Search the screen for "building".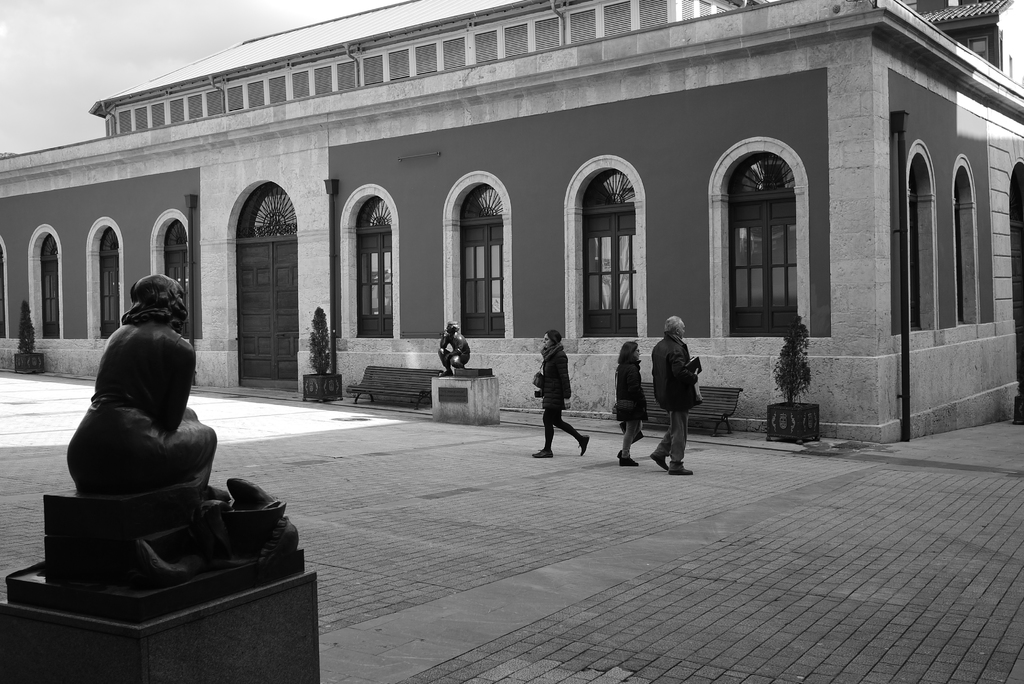
Found at <bbox>0, 0, 1023, 441</bbox>.
